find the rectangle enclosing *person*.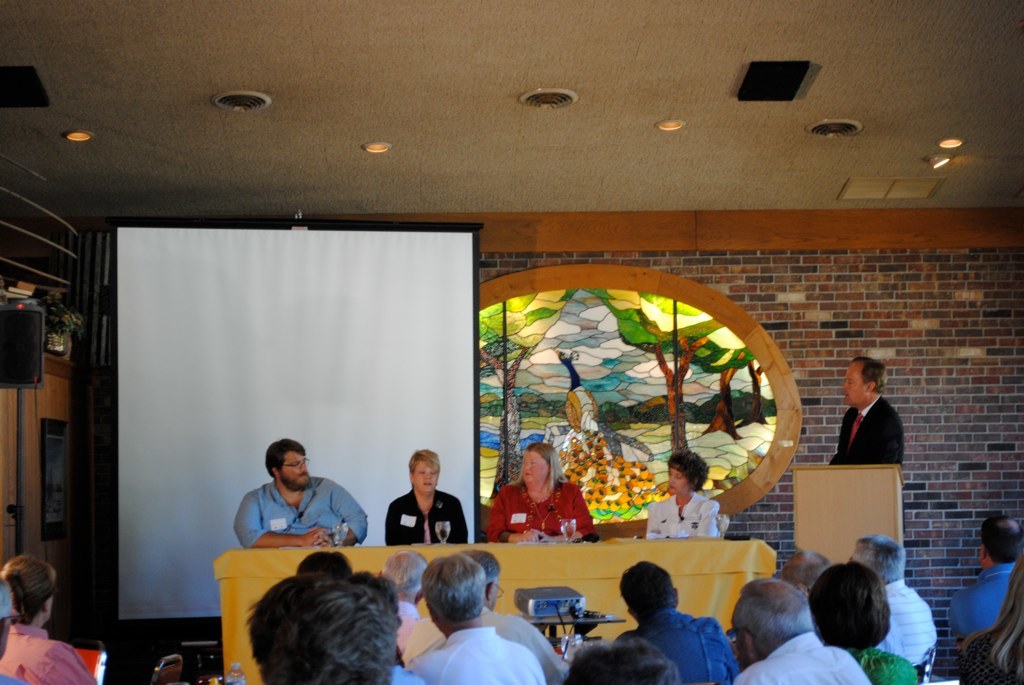
select_region(950, 510, 1019, 639).
